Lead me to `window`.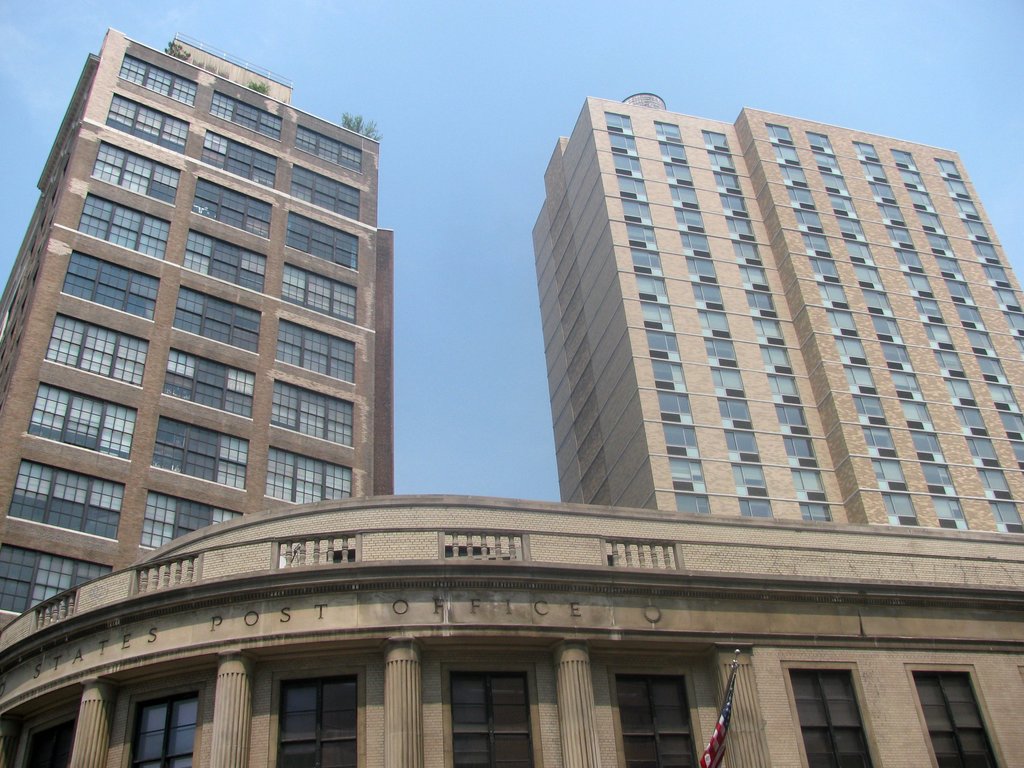
Lead to (157, 346, 255, 415).
